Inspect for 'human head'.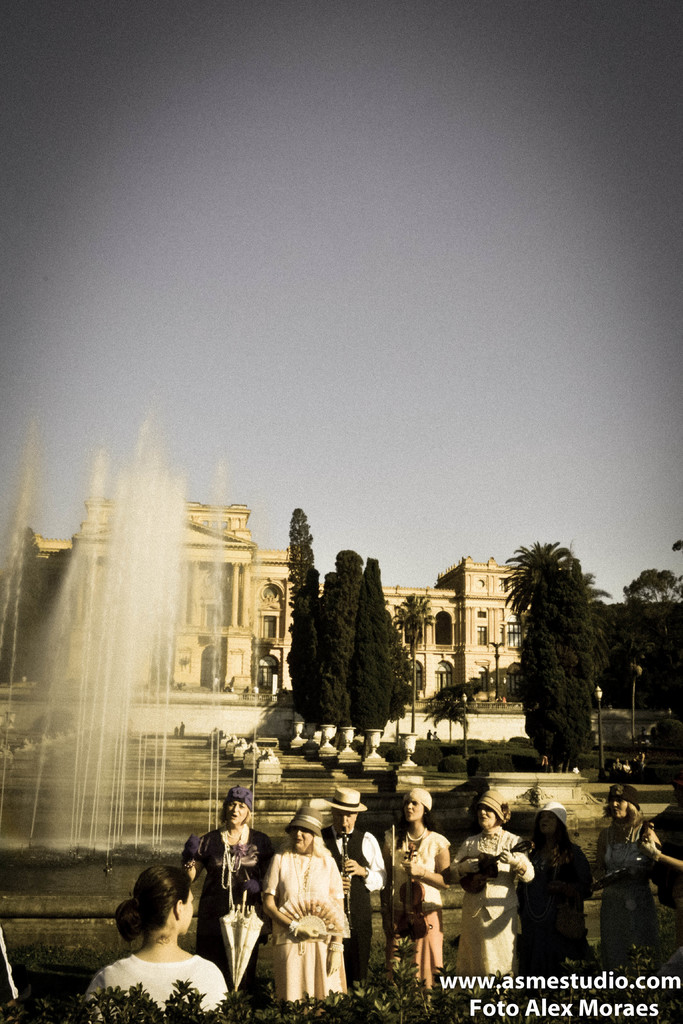
Inspection: rect(324, 786, 358, 831).
